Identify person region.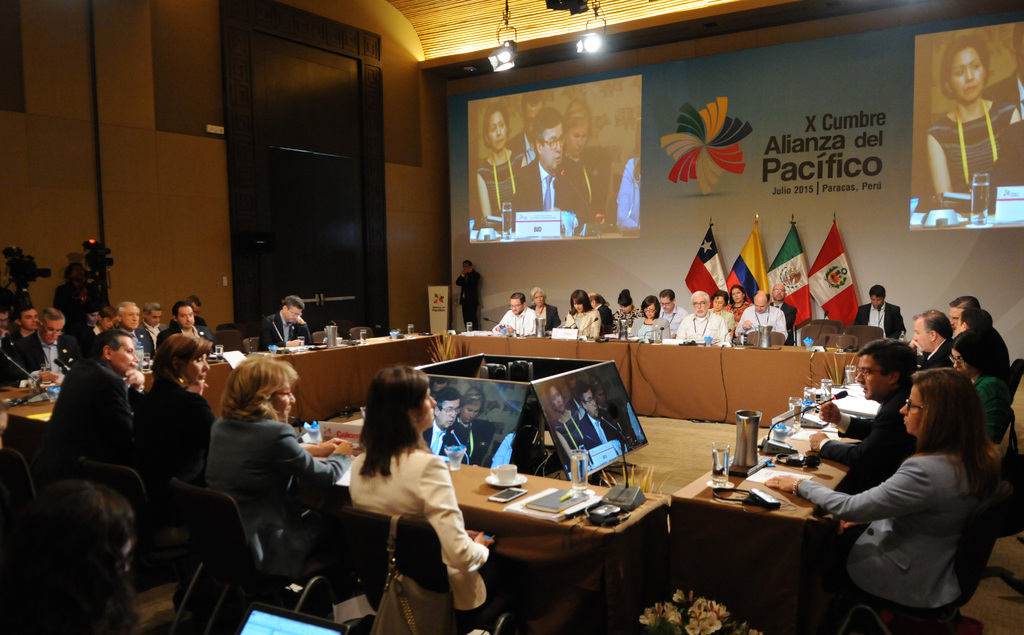
Region: bbox=[166, 293, 214, 333].
